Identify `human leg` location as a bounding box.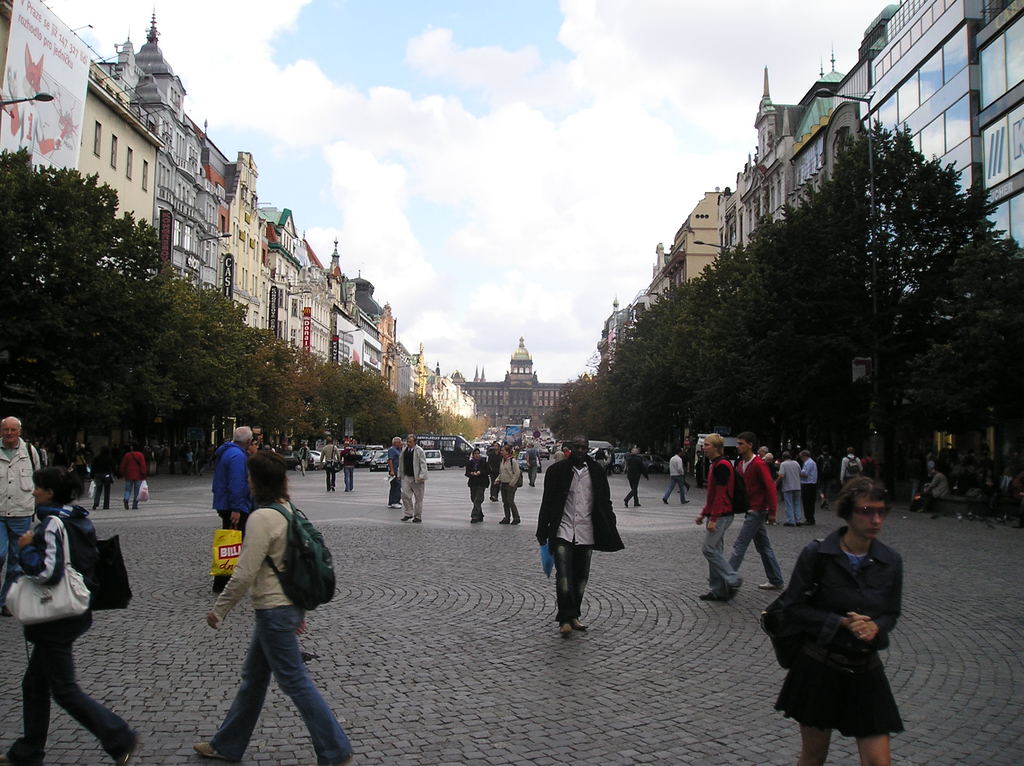
799:719:828:765.
